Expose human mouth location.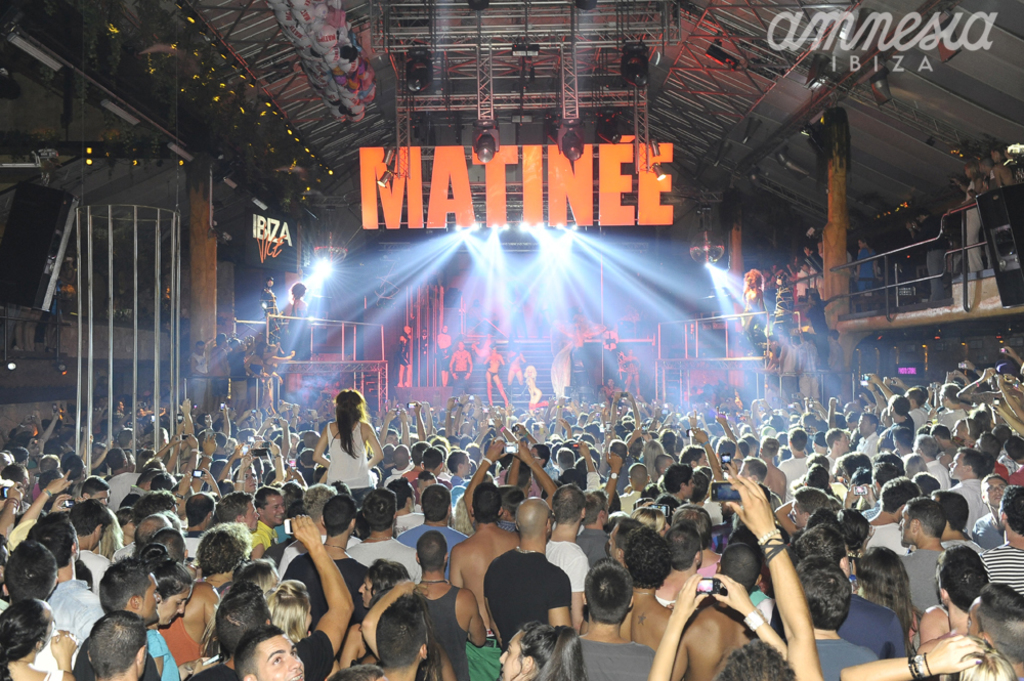
Exposed at 286, 668, 304, 680.
